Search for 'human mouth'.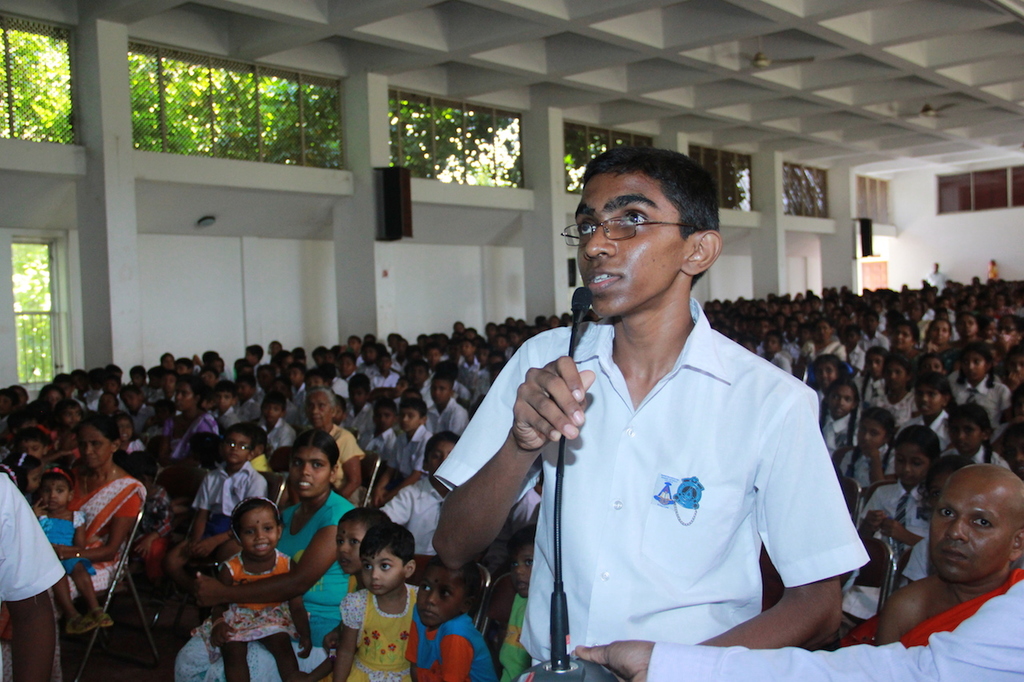
Found at (x1=247, y1=541, x2=274, y2=554).
